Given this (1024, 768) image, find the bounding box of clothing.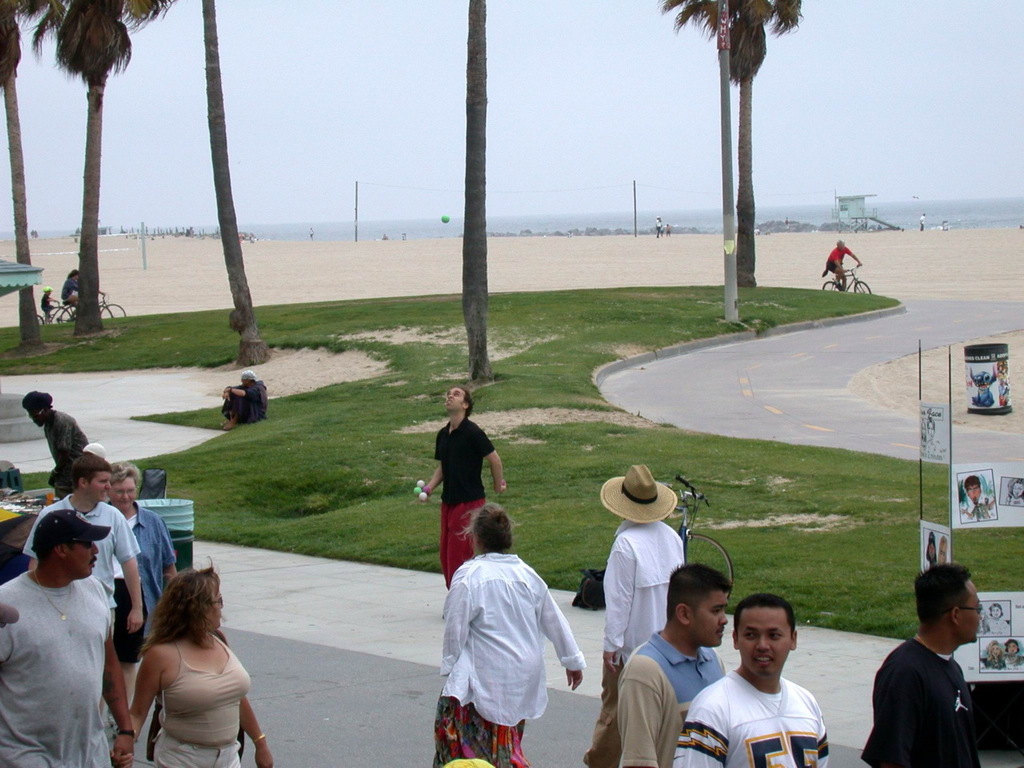
Rect(1003, 655, 1021, 662).
